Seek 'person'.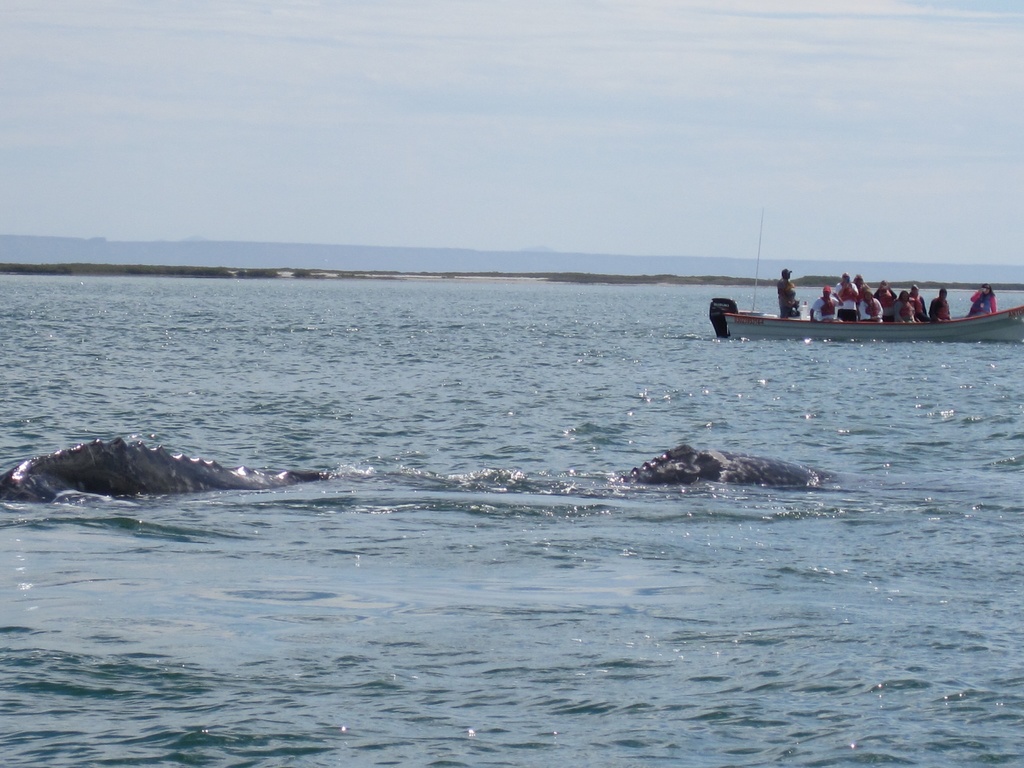
847, 270, 872, 316.
